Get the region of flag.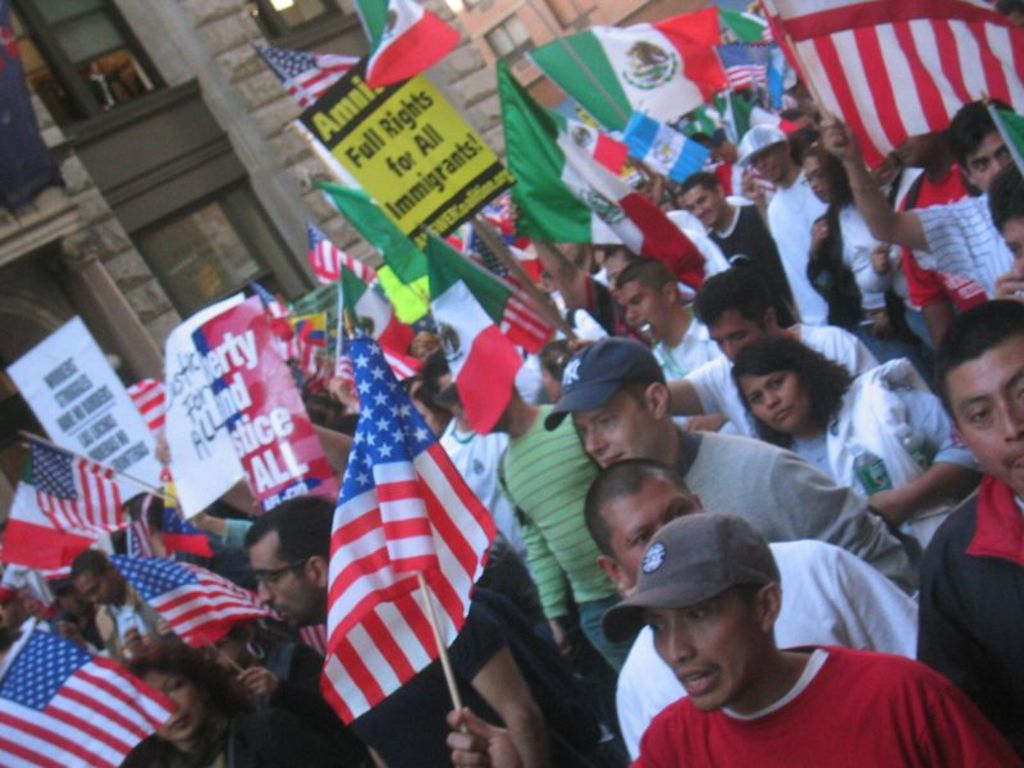
locate(108, 559, 283, 650).
